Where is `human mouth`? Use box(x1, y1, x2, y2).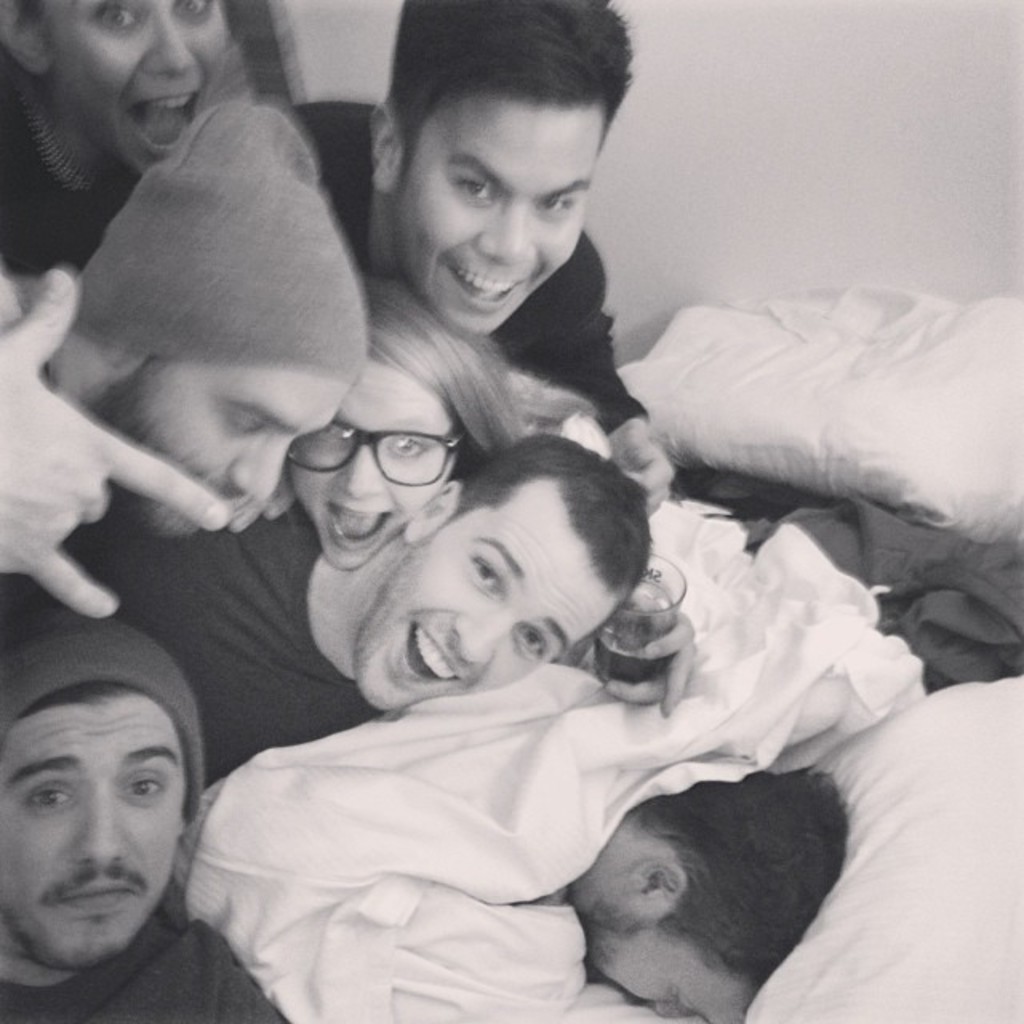
box(325, 499, 395, 549).
